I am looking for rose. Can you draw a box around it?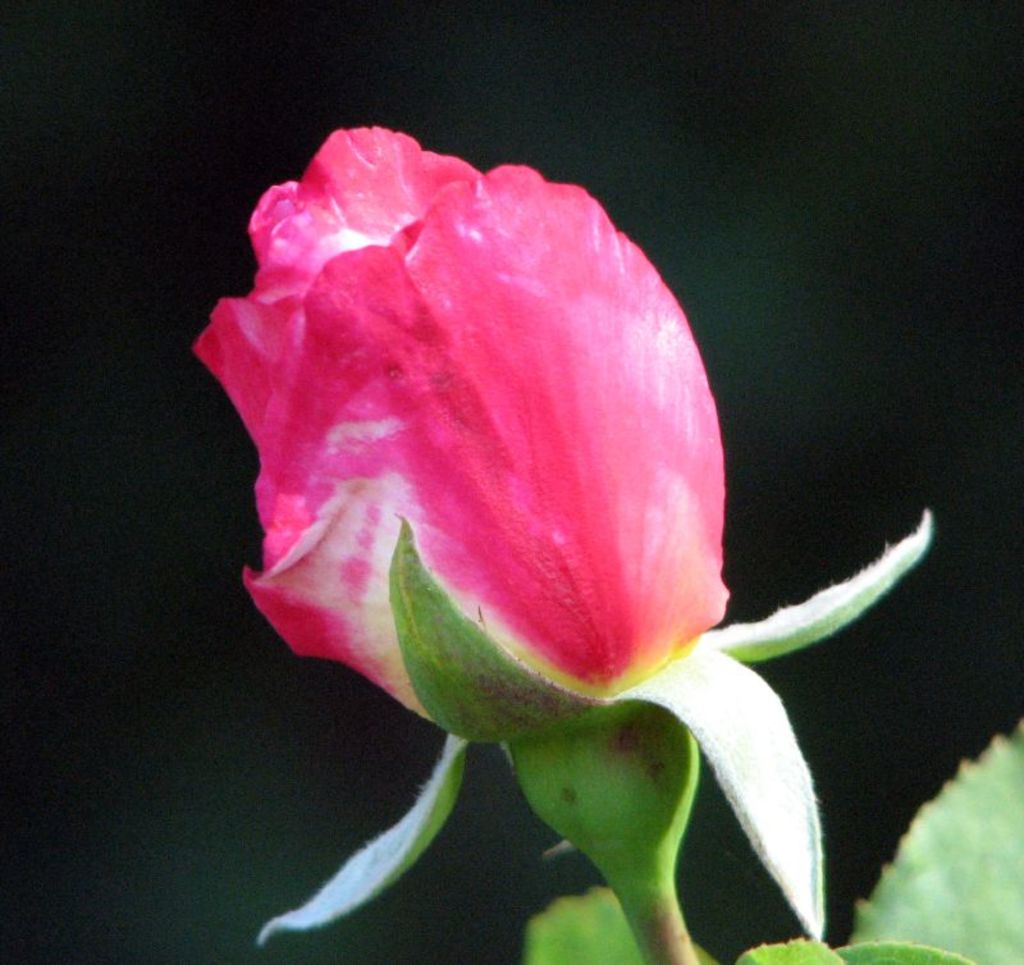
Sure, the bounding box is box(192, 113, 735, 745).
